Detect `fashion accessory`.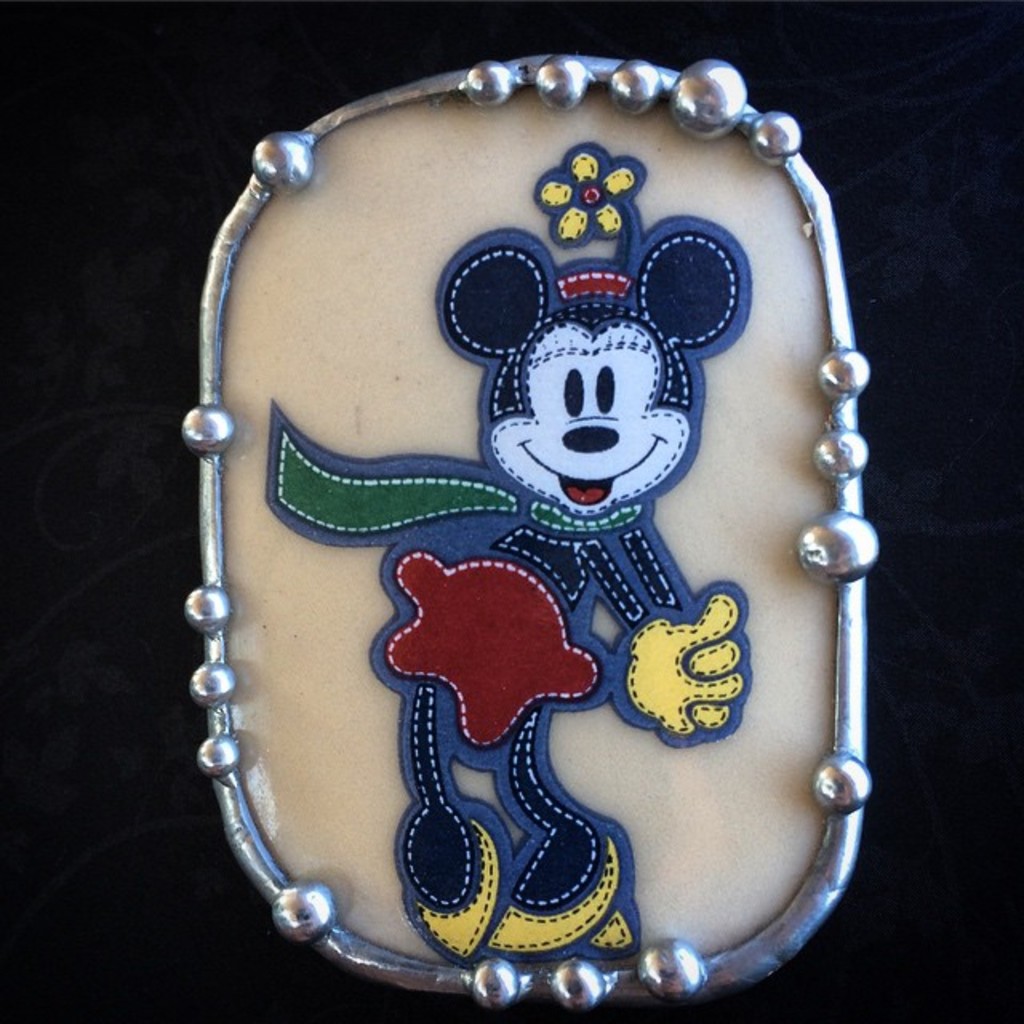
Detected at bbox(486, 834, 632, 950).
